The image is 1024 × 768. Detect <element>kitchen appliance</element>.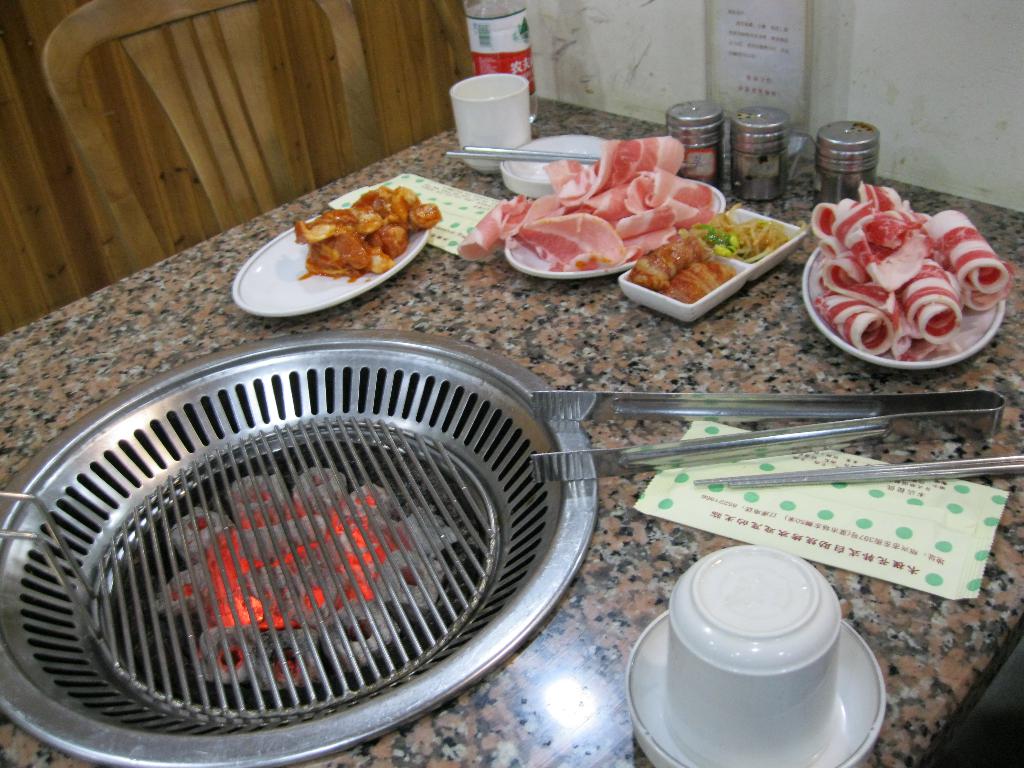
Detection: (689,450,1023,486).
